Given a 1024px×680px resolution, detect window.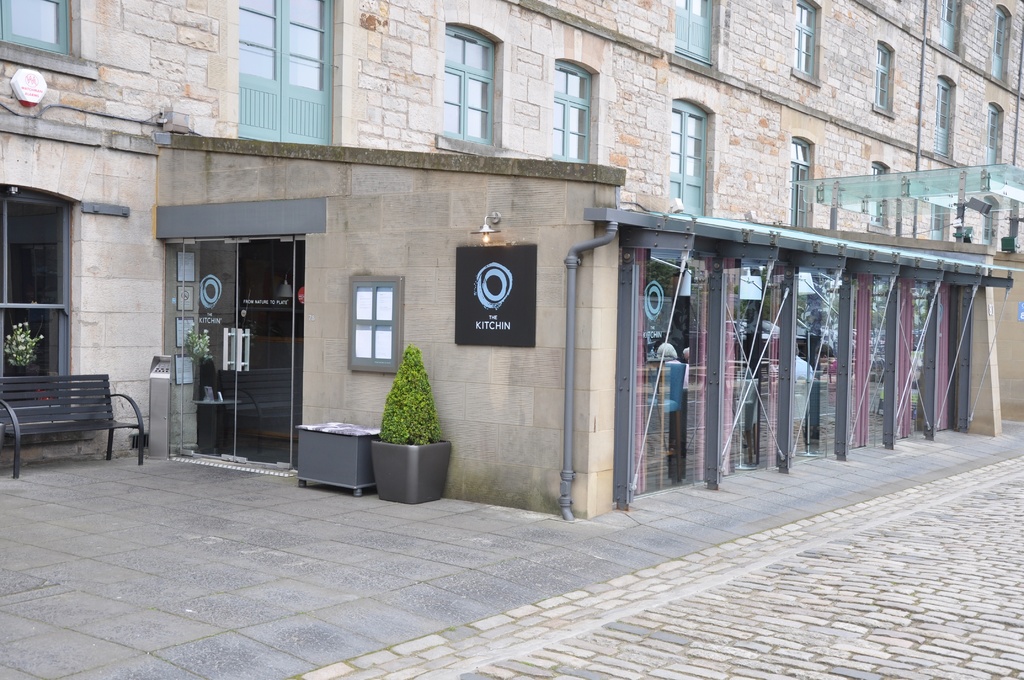
bbox=[789, 142, 811, 225].
